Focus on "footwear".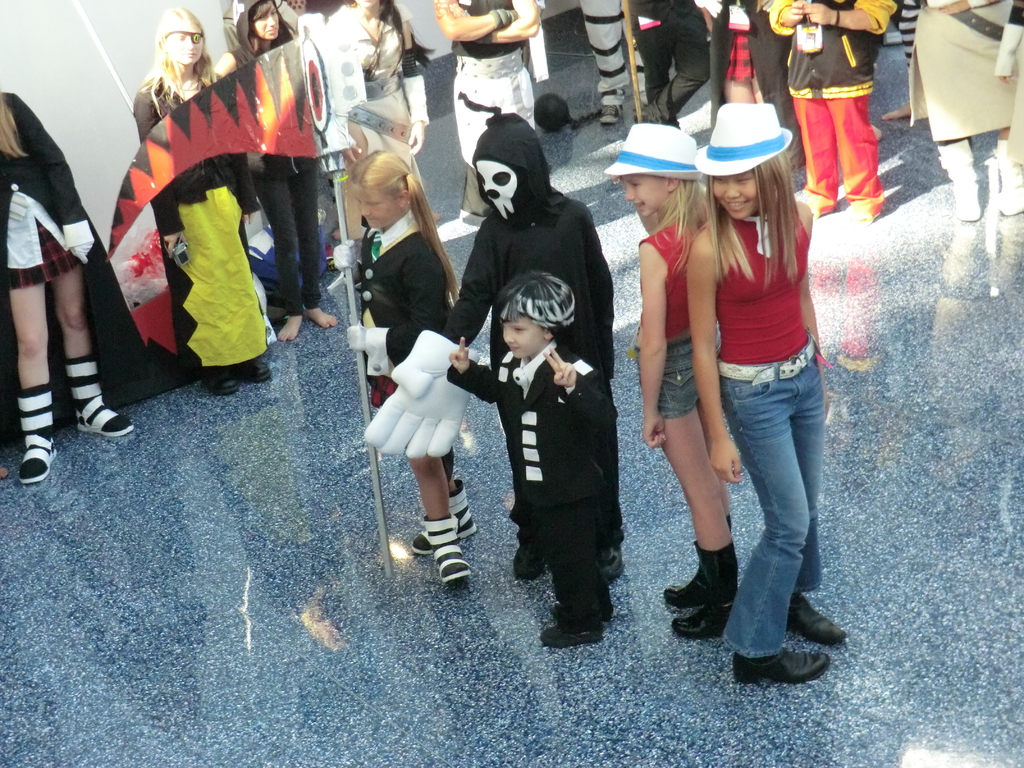
Focused at 602:105:631:125.
